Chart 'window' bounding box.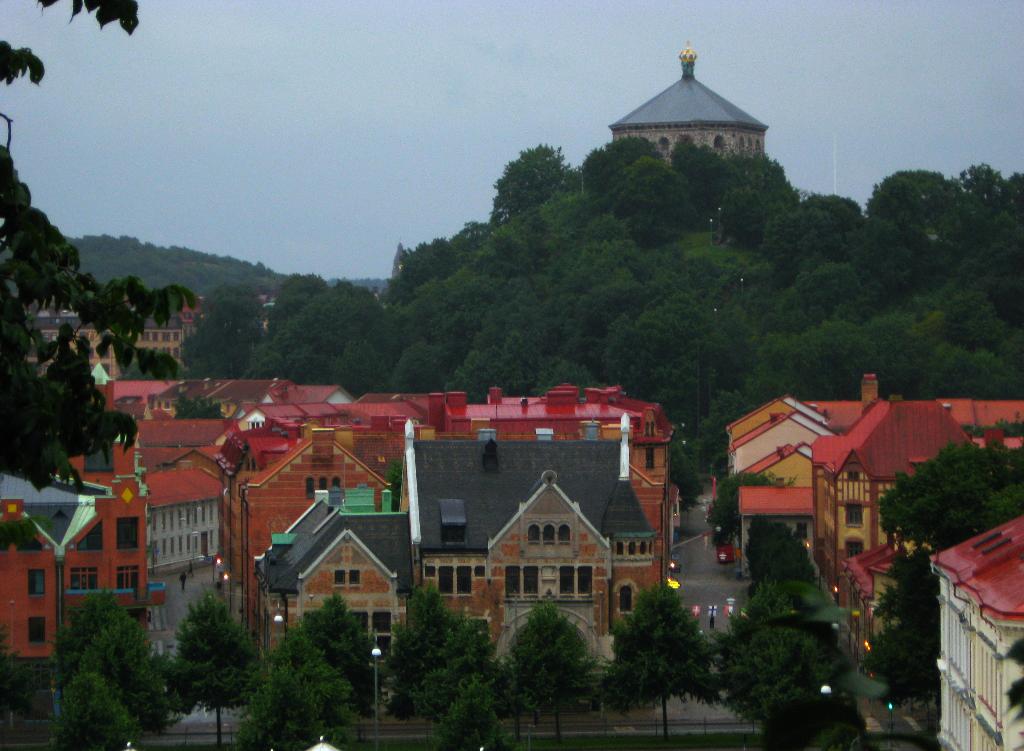
Charted: region(69, 567, 101, 594).
